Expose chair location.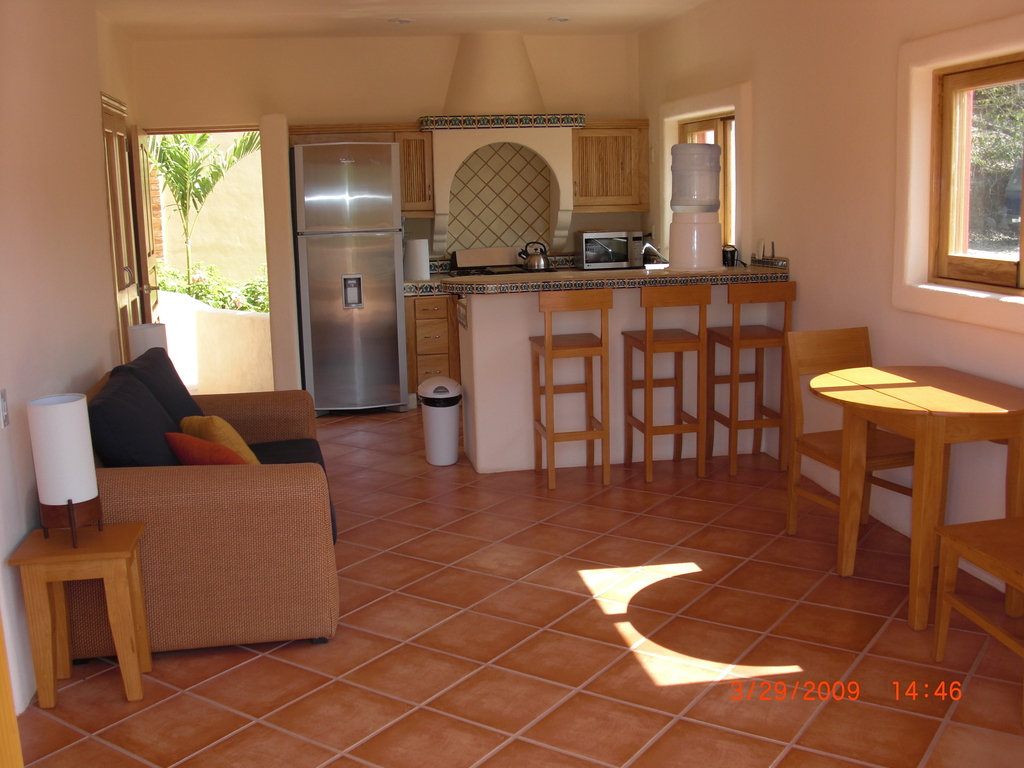
Exposed at box(625, 280, 709, 486).
